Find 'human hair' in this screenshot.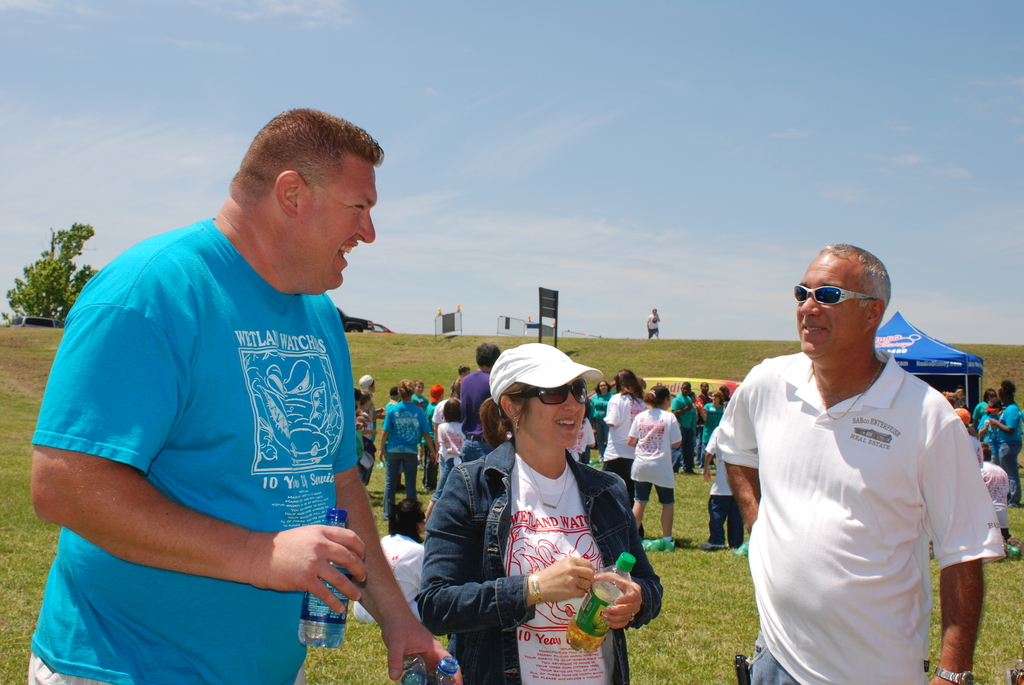
The bounding box for 'human hair' is pyautogui.locateOnScreen(681, 379, 694, 390).
